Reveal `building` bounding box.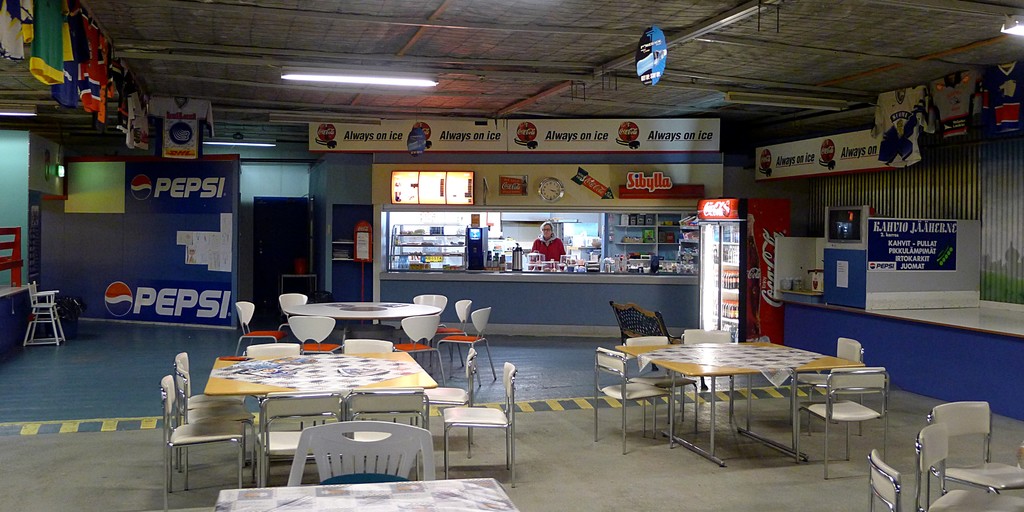
Revealed: {"left": 0, "top": 0, "right": 1023, "bottom": 510}.
